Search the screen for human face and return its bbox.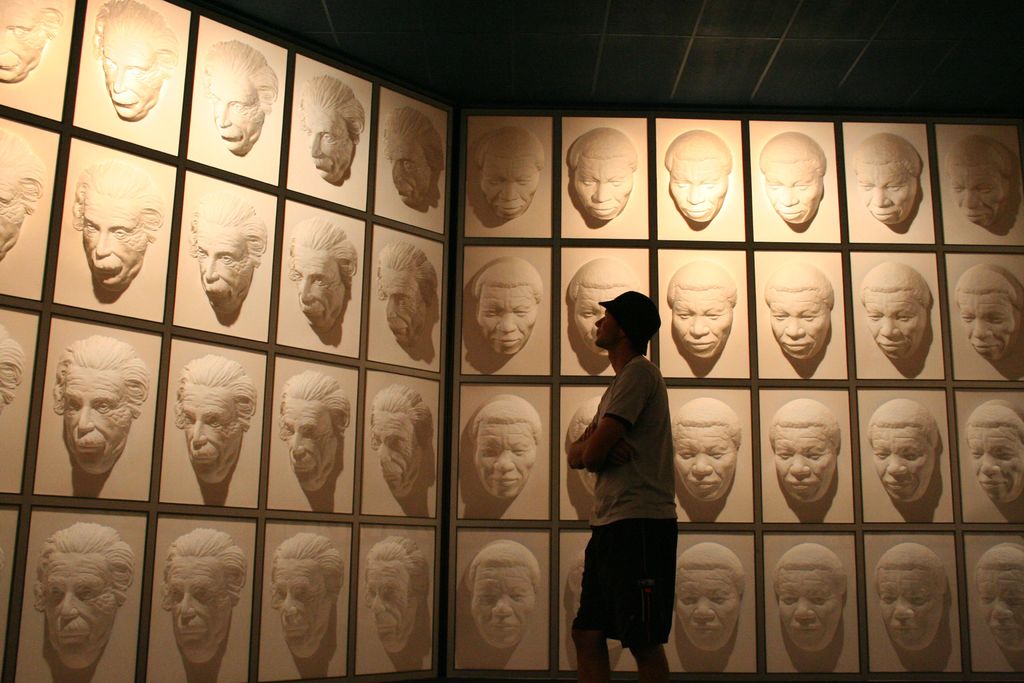
Found: (676,573,740,660).
